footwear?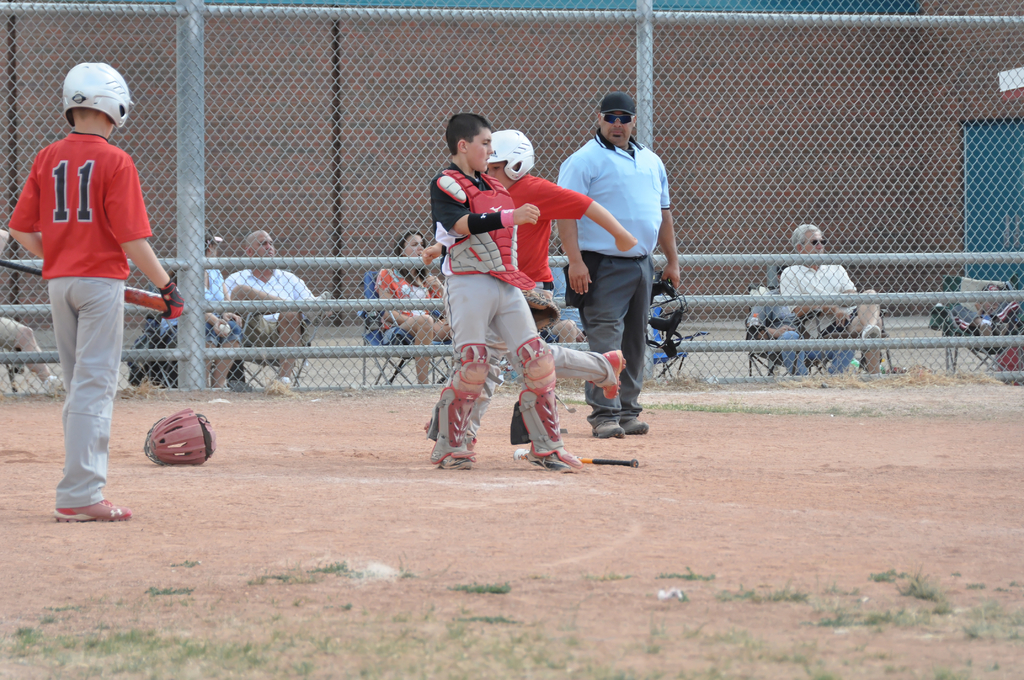
detection(441, 453, 470, 473)
